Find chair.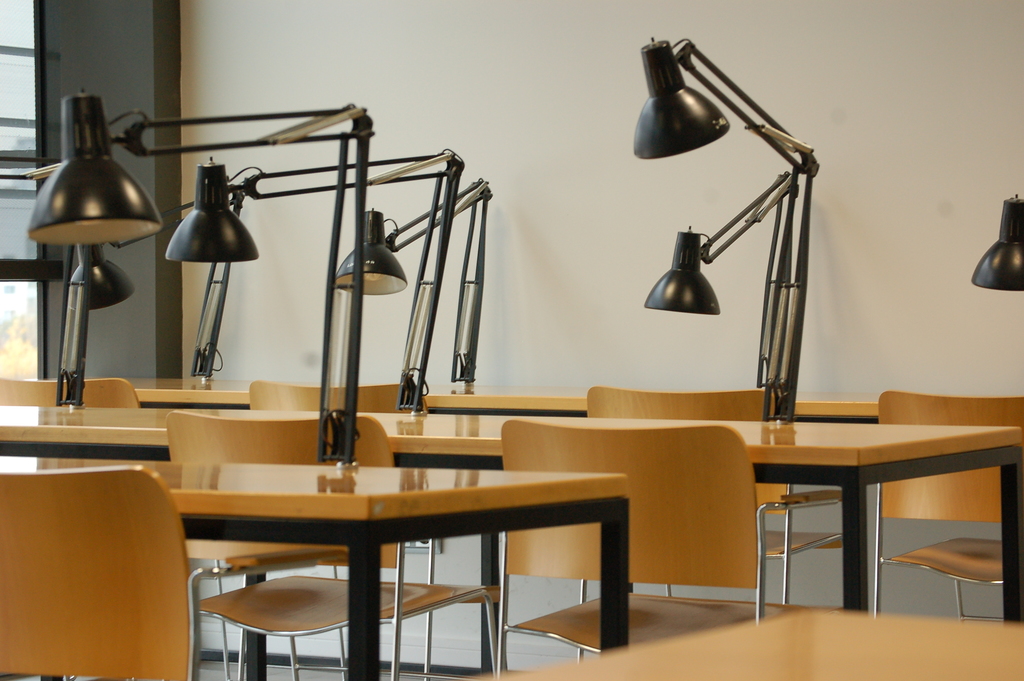
0,379,136,407.
